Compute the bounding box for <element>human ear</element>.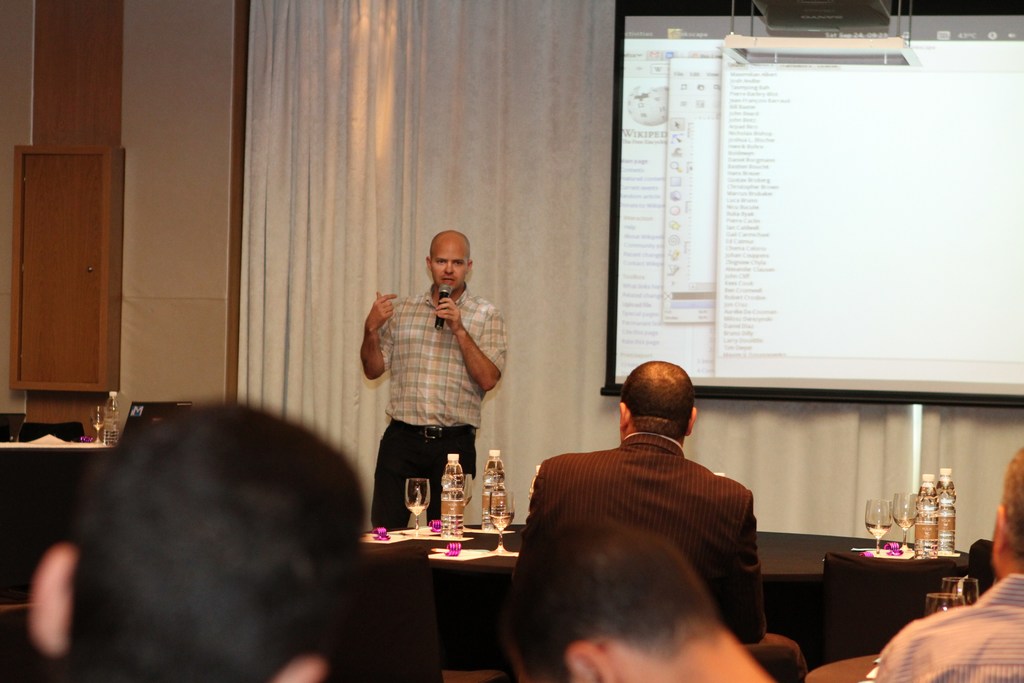
420:256:431:268.
